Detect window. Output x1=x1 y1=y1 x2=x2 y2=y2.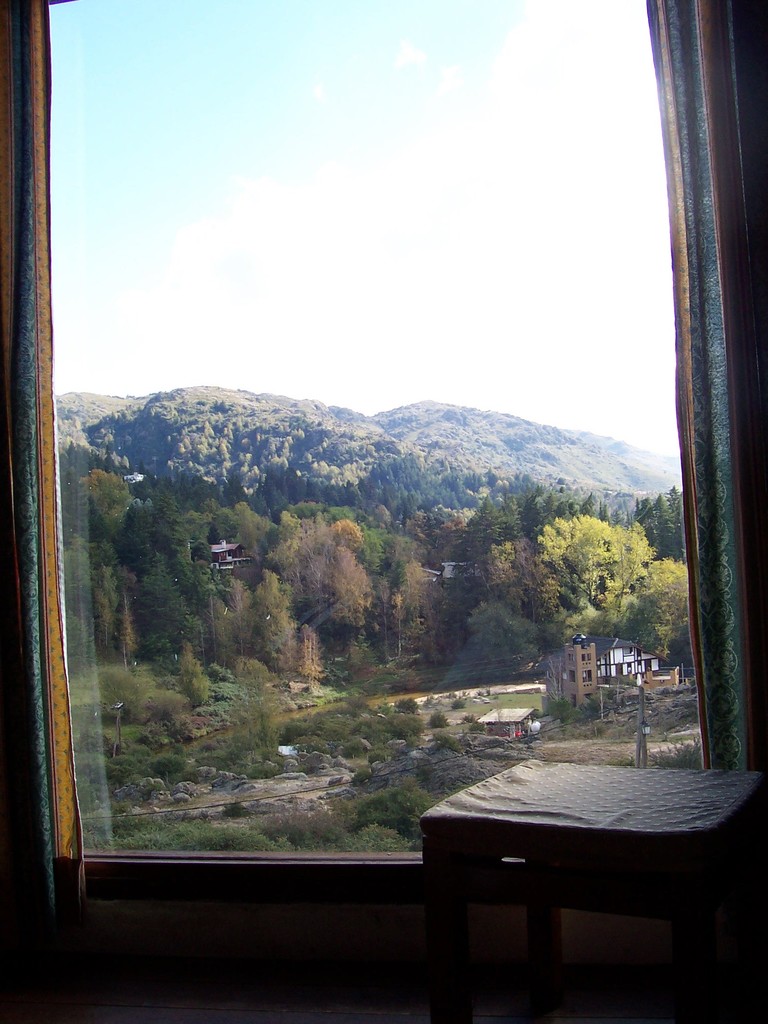
x1=0 y1=0 x2=767 y2=1016.
